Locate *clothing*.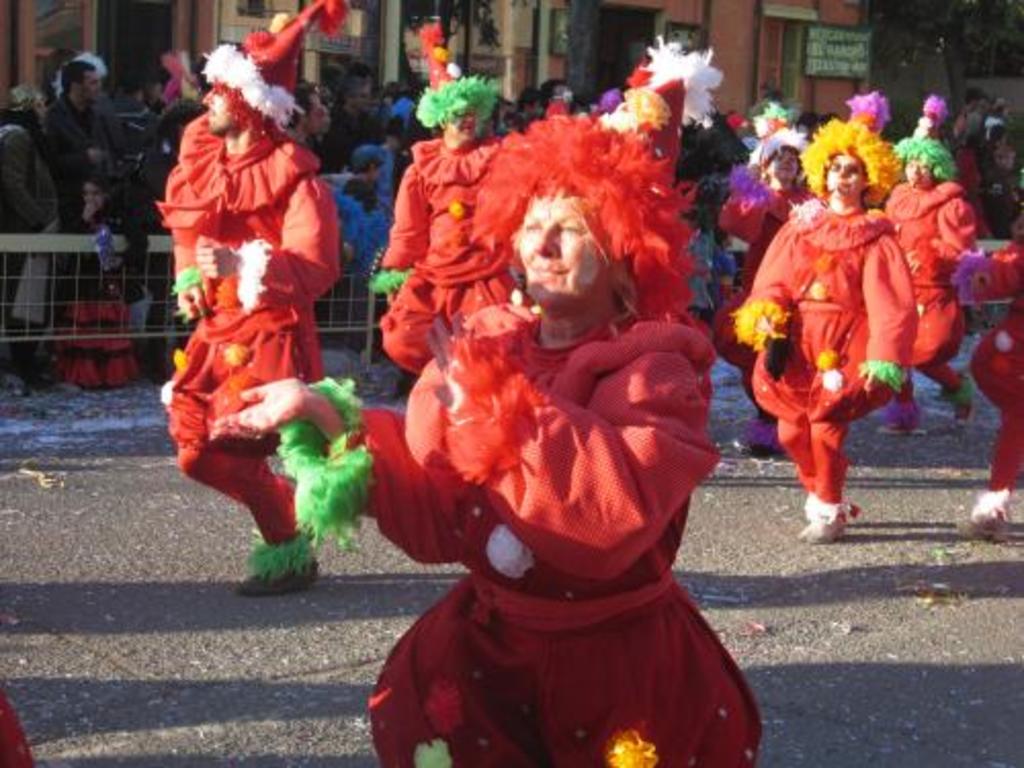
Bounding box: box(866, 84, 977, 397).
